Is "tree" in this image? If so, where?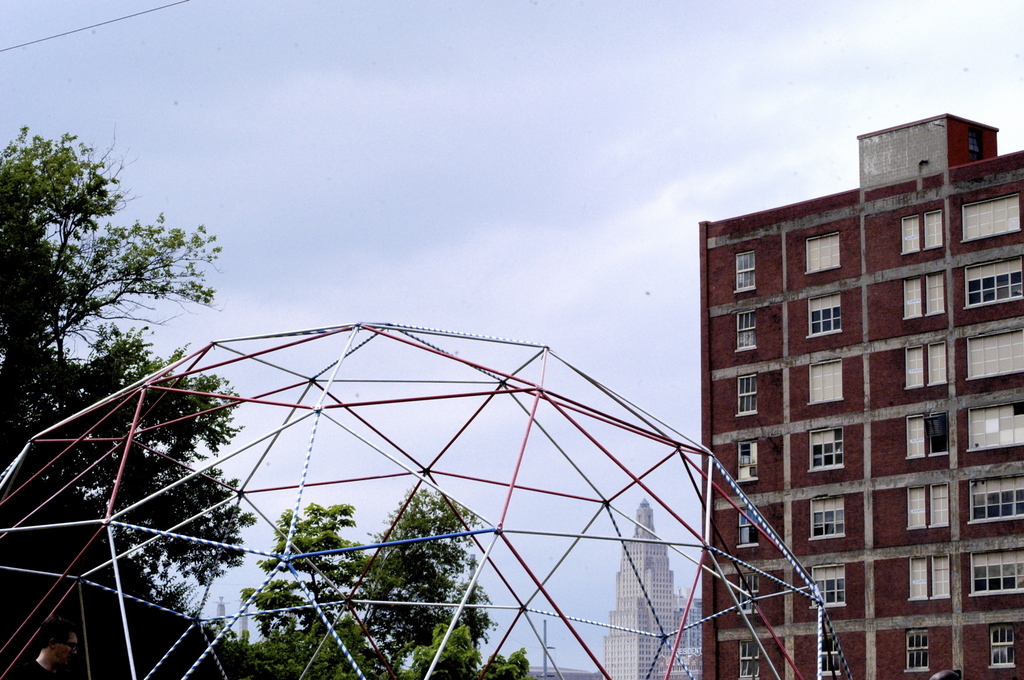
Yes, at left=8, top=126, right=225, bottom=427.
